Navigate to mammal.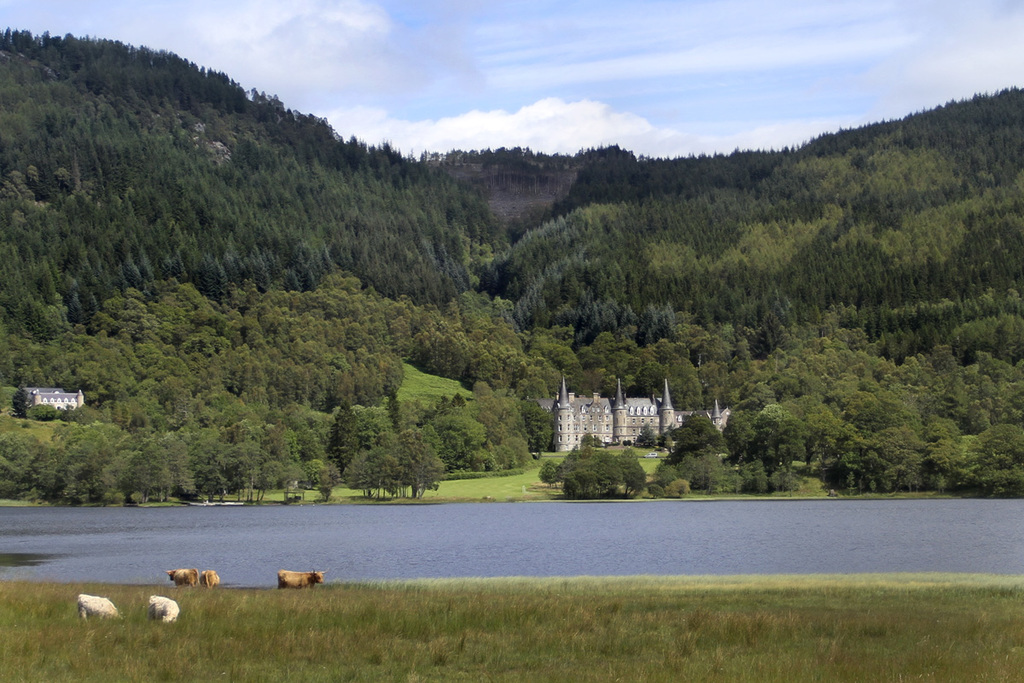
Navigation target: 145,594,181,625.
